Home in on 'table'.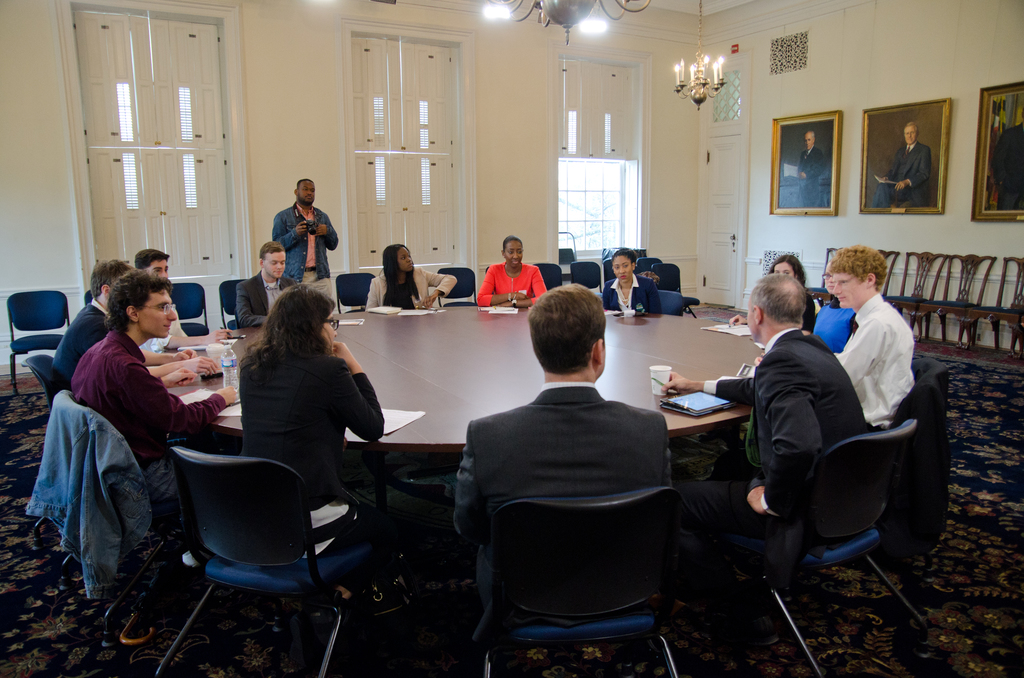
Homed in at Rect(149, 300, 775, 506).
